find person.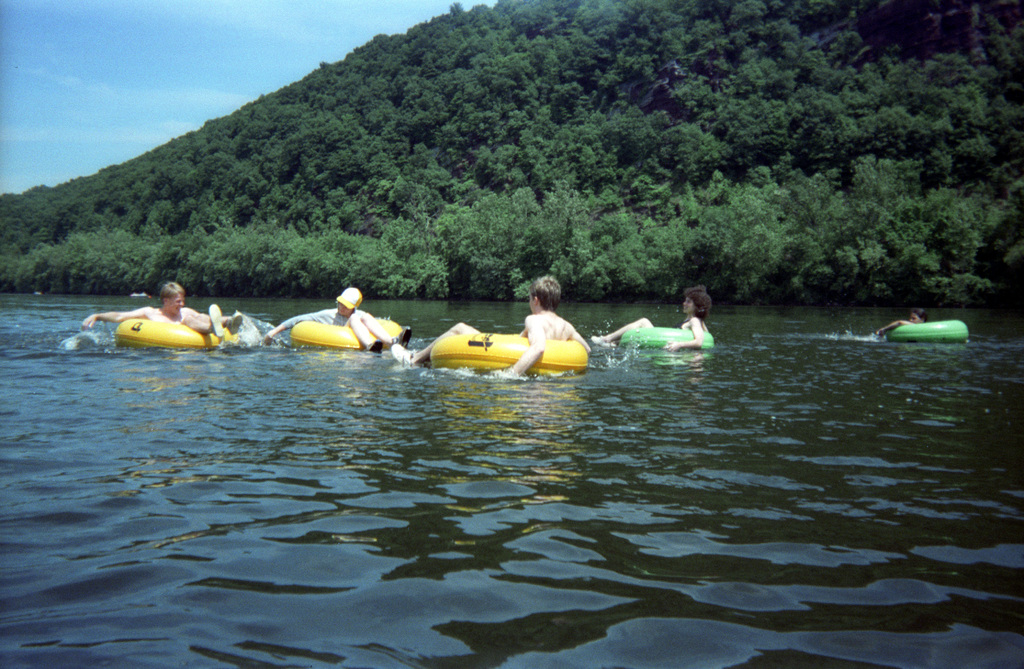
(left=508, top=273, right=592, bottom=378).
